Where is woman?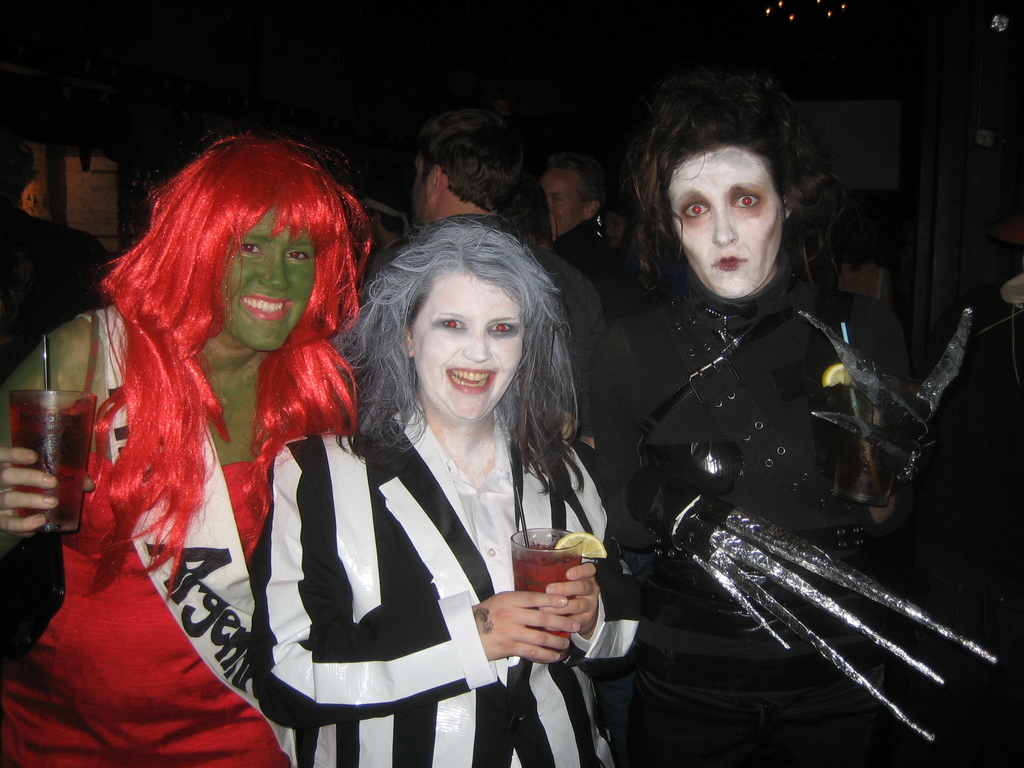
bbox=[0, 128, 382, 767].
